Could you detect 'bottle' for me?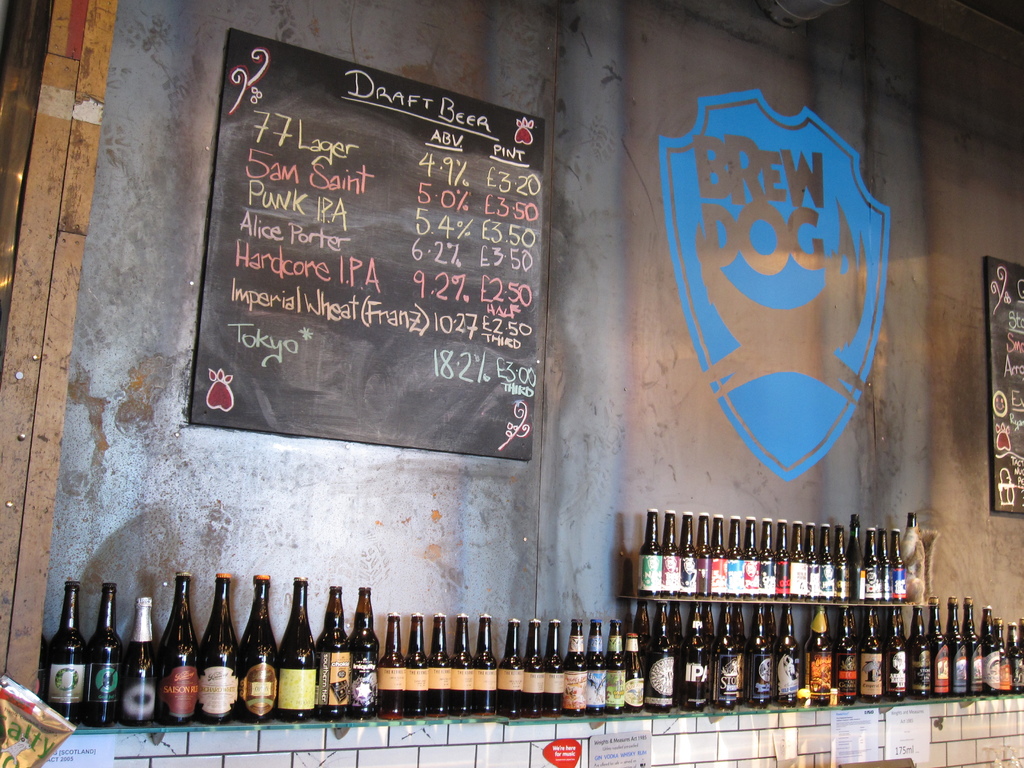
Detection result: 239,570,272,721.
